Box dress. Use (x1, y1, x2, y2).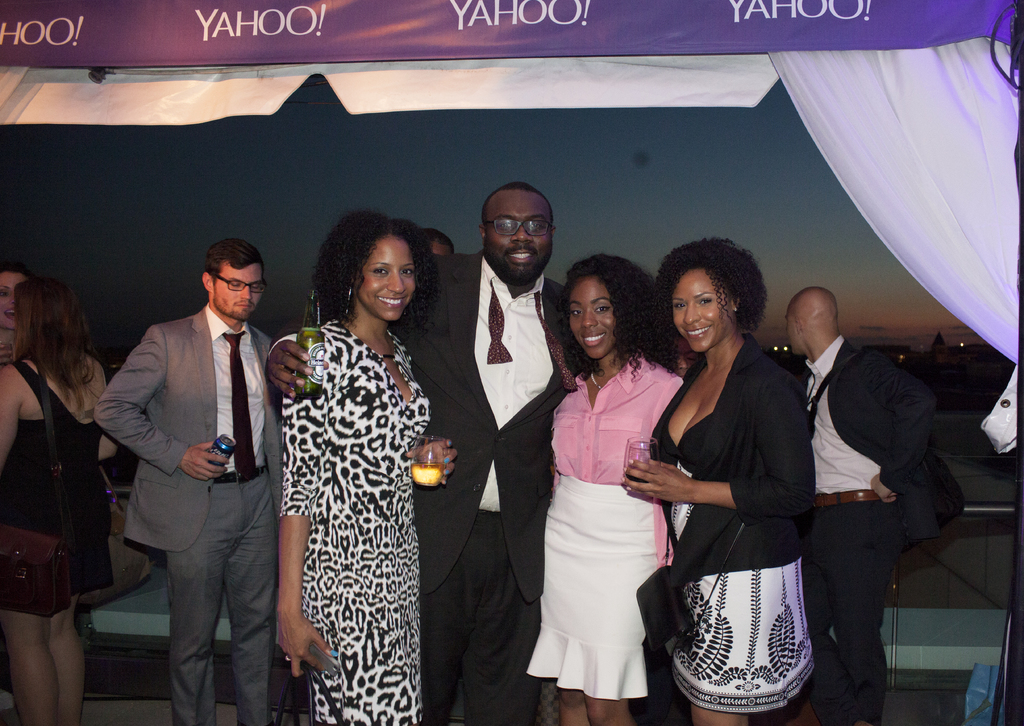
(275, 318, 430, 725).
